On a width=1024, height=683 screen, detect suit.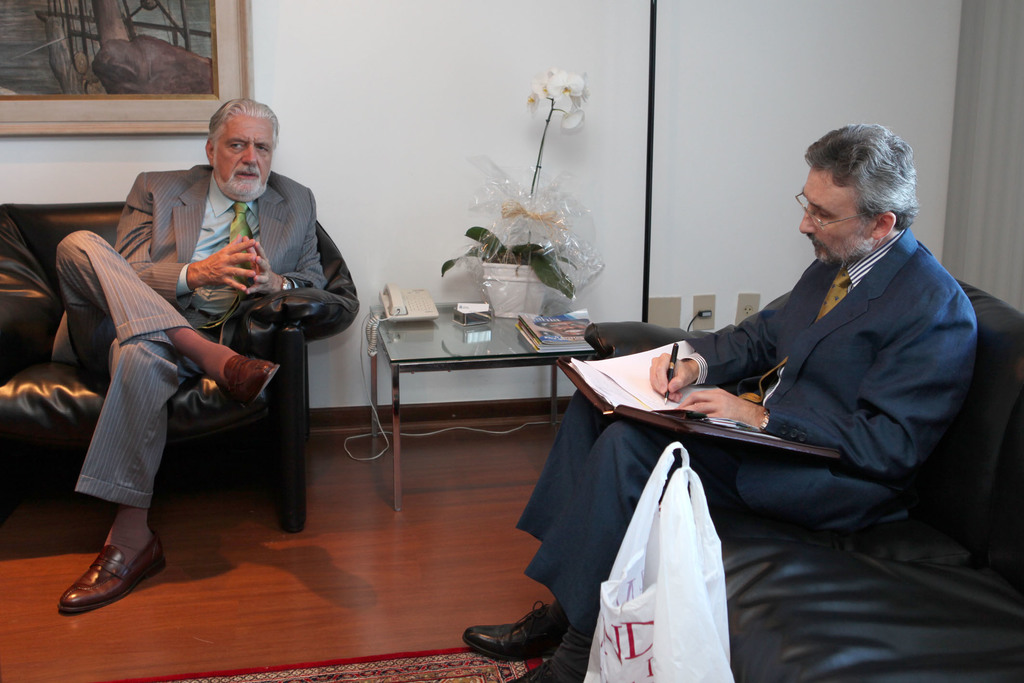
box=[52, 169, 321, 520].
